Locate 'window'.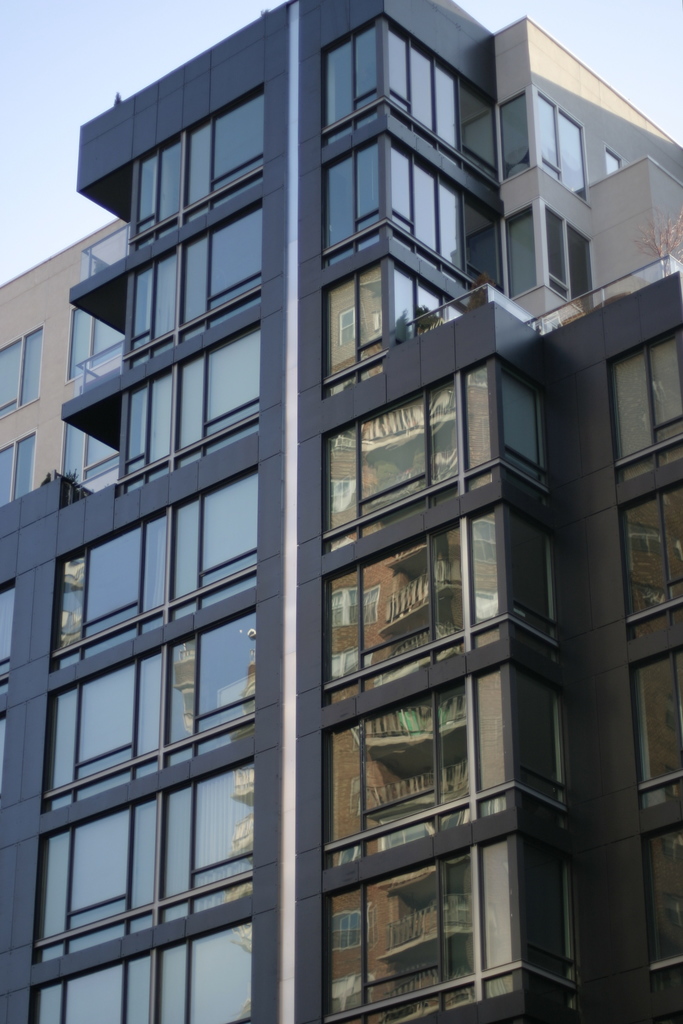
Bounding box: 498, 90, 532, 175.
